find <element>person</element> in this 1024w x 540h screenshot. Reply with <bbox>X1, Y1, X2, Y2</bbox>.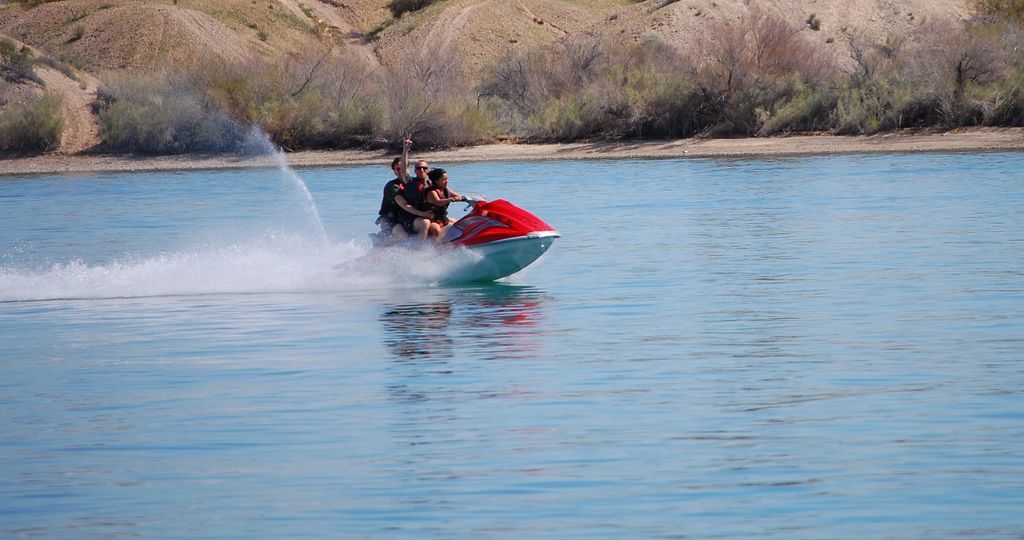
<bbox>415, 166, 467, 237</bbox>.
